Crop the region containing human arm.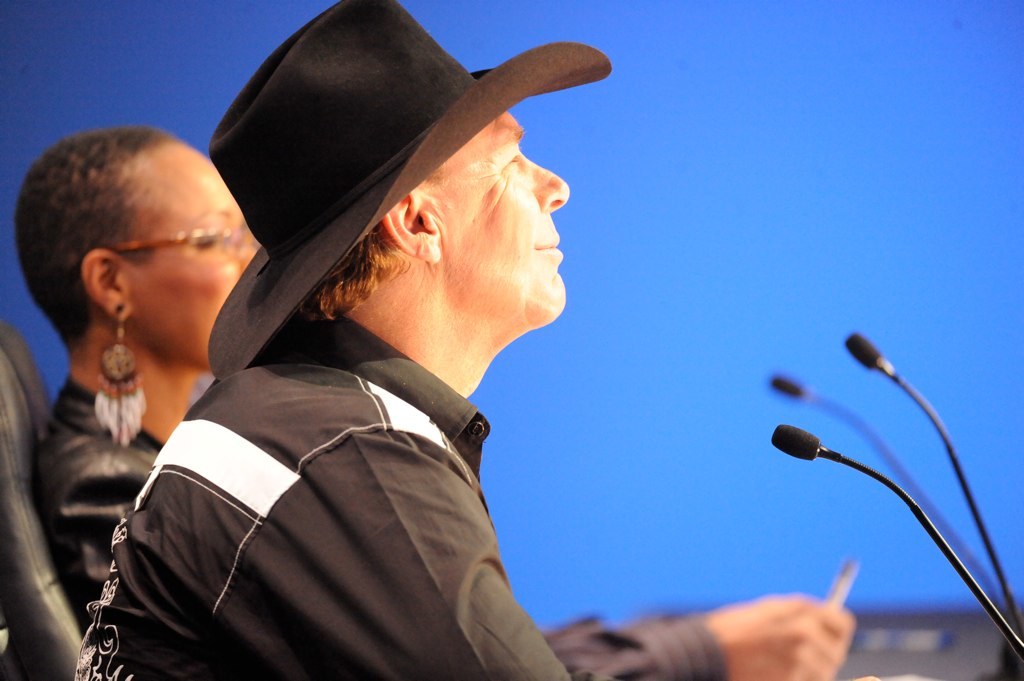
Crop region: pyautogui.locateOnScreen(550, 623, 851, 666).
